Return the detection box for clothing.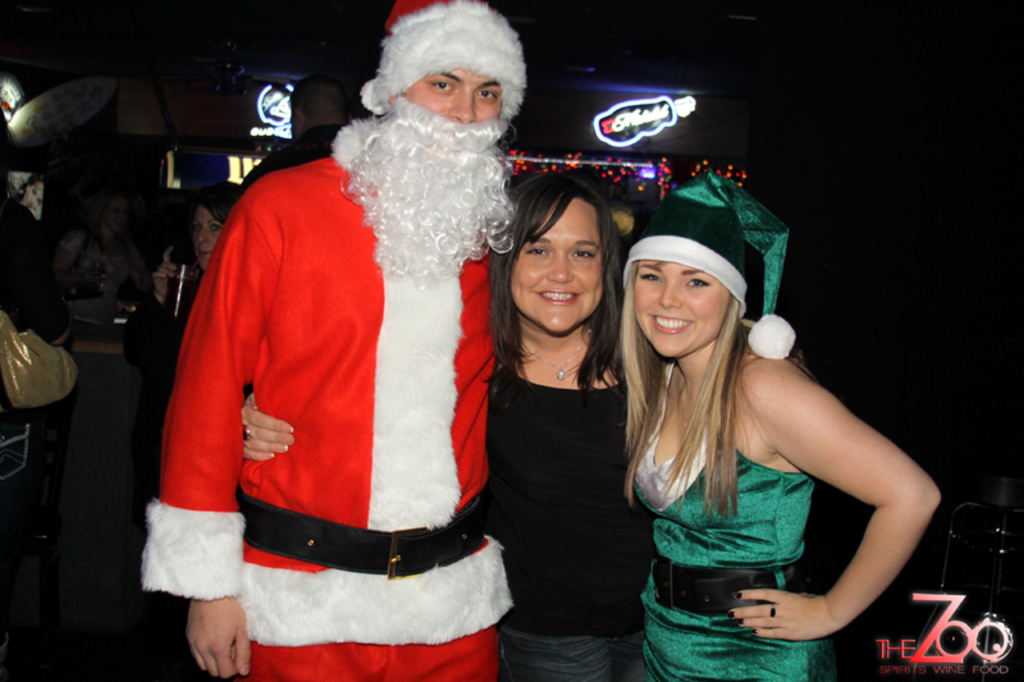
(0, 305, 82, 471).
